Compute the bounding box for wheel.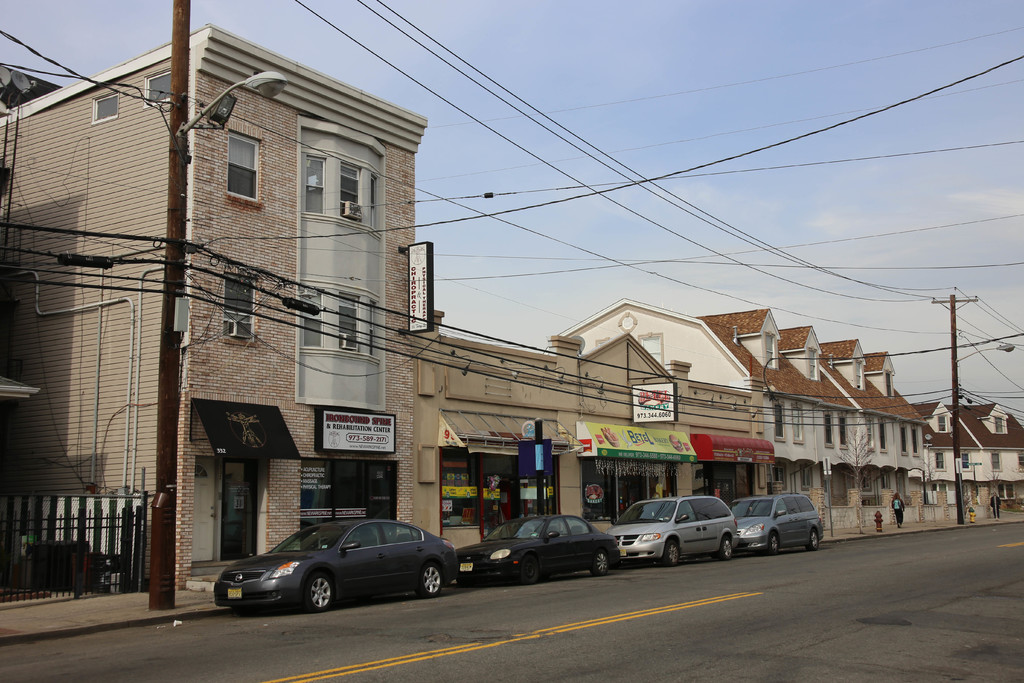
[x1=766, y1=529, x2=783, y2=558].
